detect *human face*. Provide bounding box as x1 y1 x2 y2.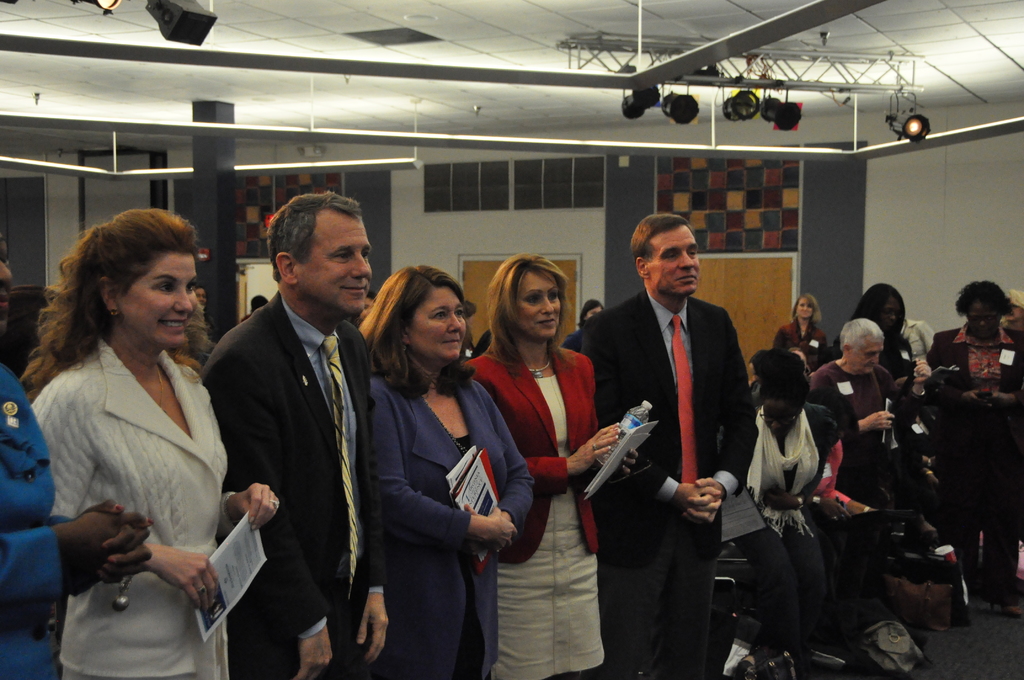
966 304 997 335.
